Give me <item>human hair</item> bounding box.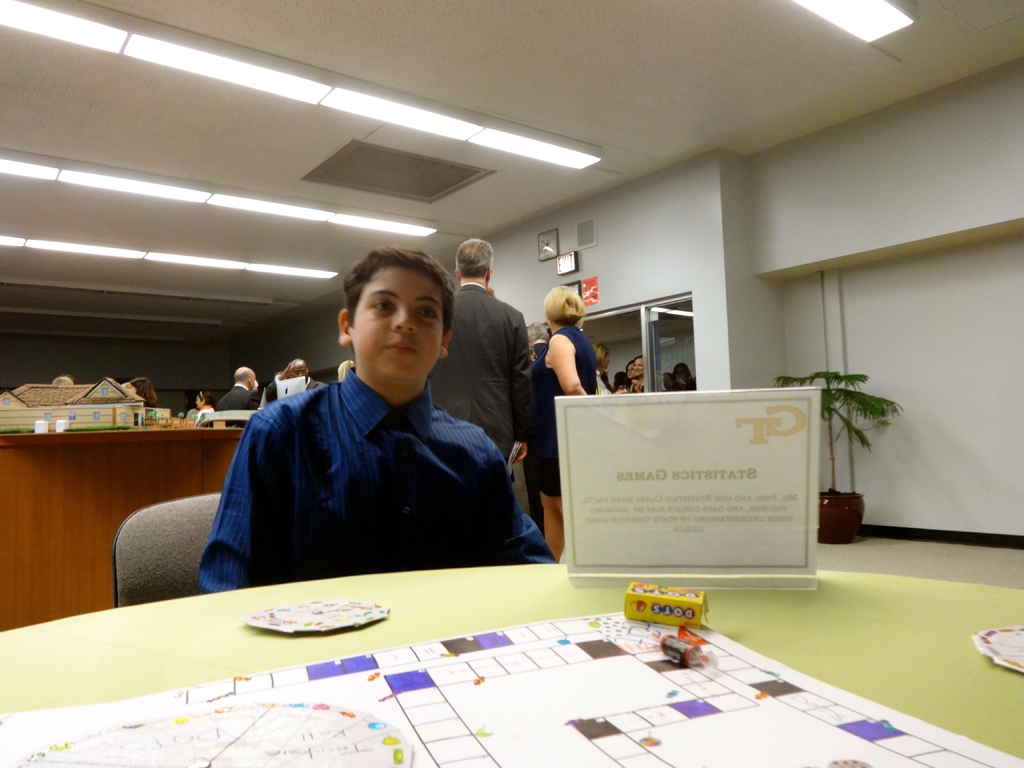
box(628, 360, 632, 370).
